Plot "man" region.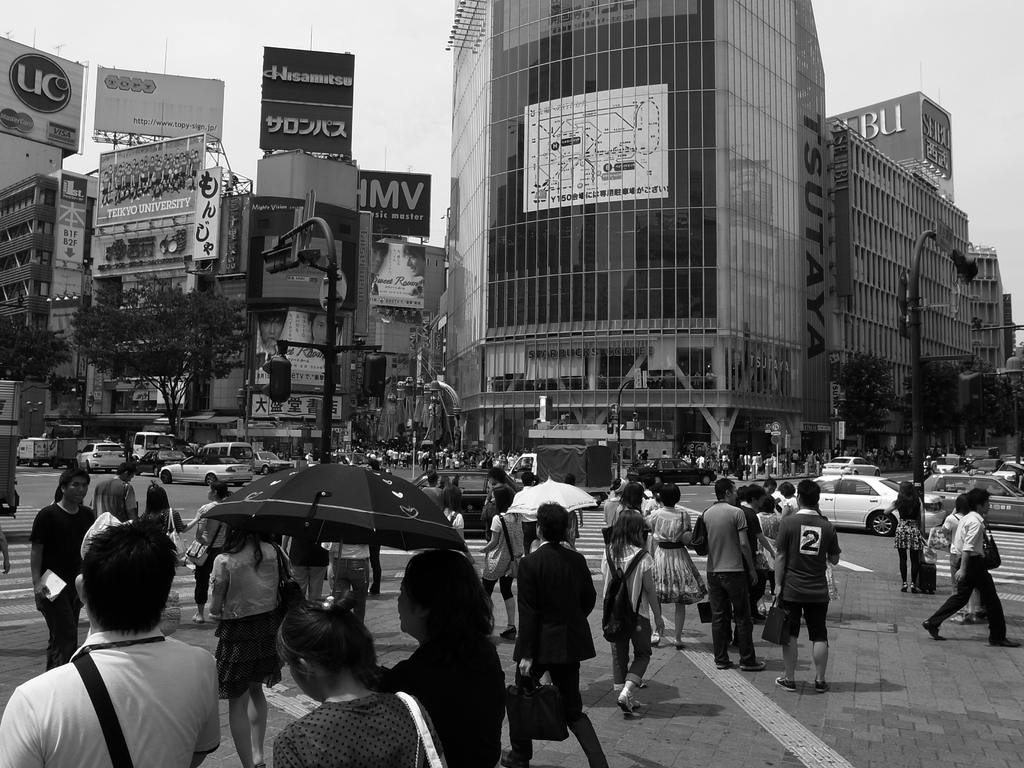
Plotted at 88,460,140,520.
